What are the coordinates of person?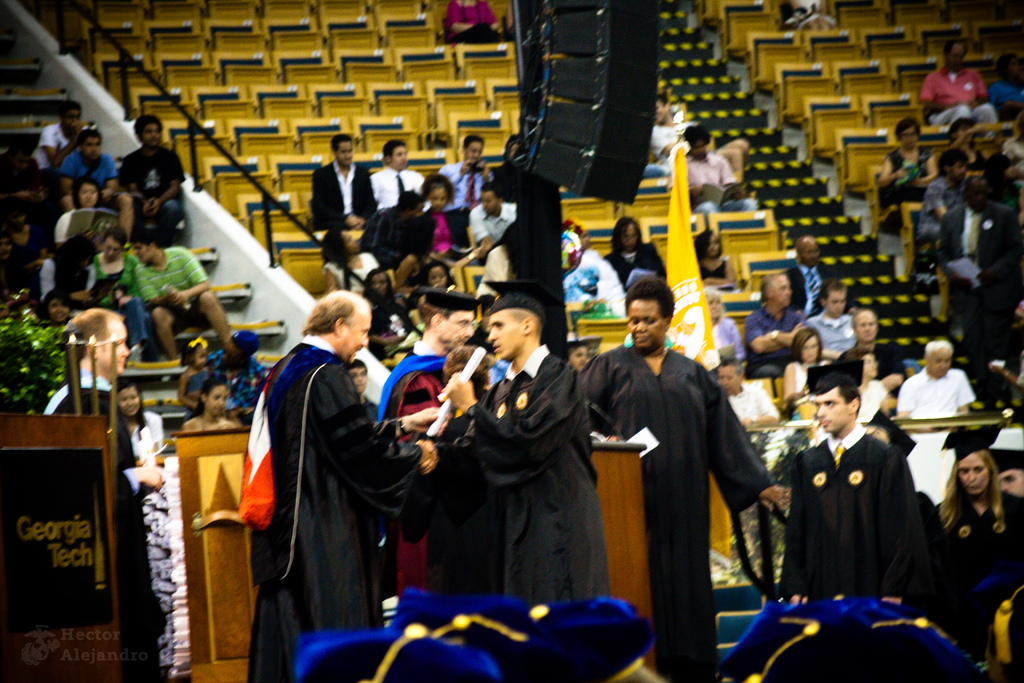
(x1=889, y1=338, x2=986, y2=511).
